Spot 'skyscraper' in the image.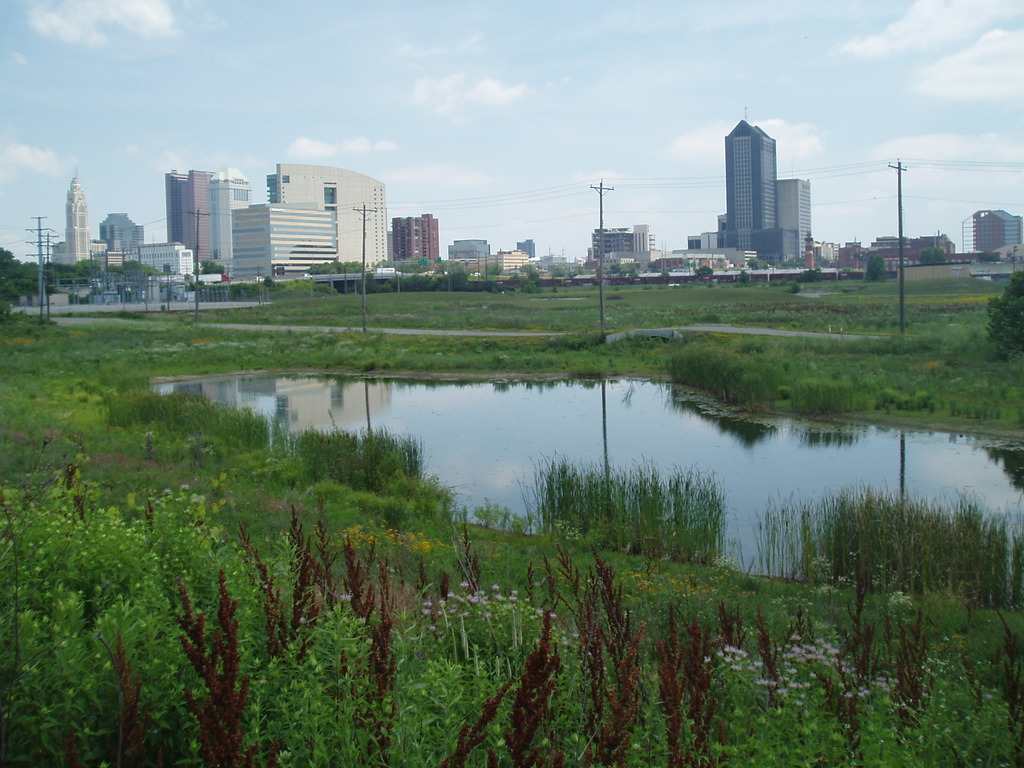
'skyscraper' found at [x1=970, y1=207, x2=1023, y2=254].
